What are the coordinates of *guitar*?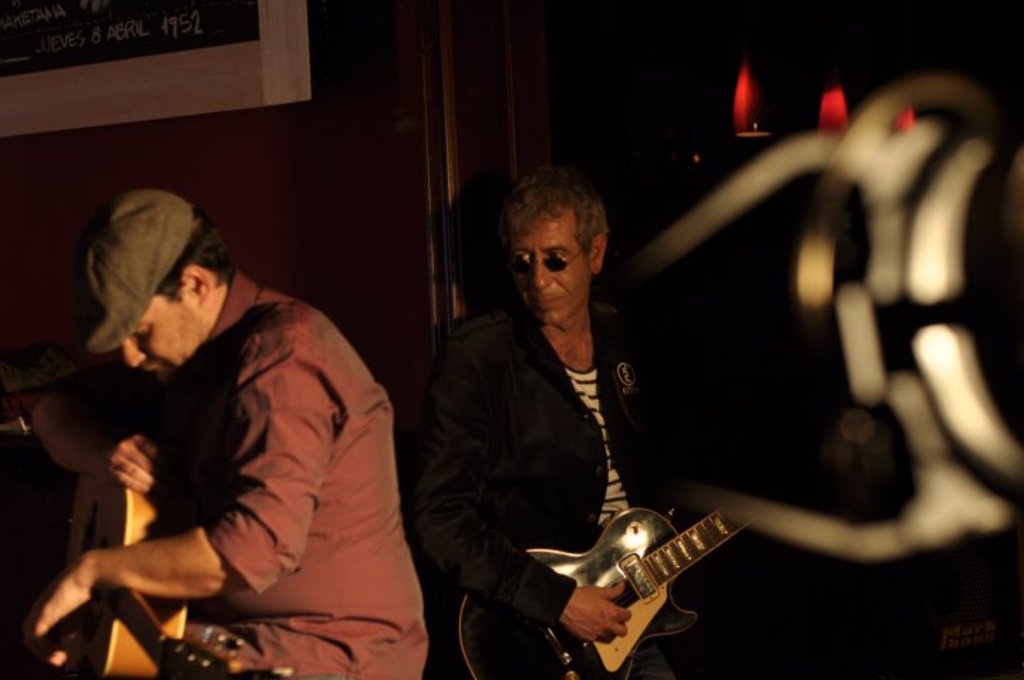
Rect(526, 485, 755, 673).
